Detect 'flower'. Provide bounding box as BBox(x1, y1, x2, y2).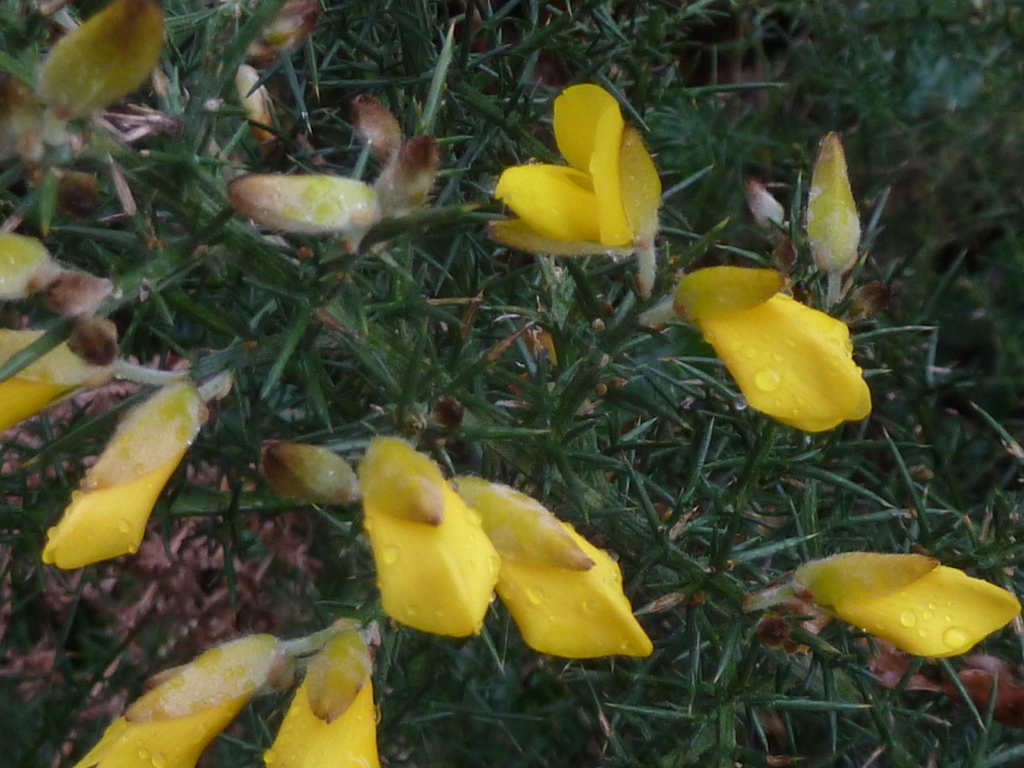
BBox(72, 634, 292, 767).
